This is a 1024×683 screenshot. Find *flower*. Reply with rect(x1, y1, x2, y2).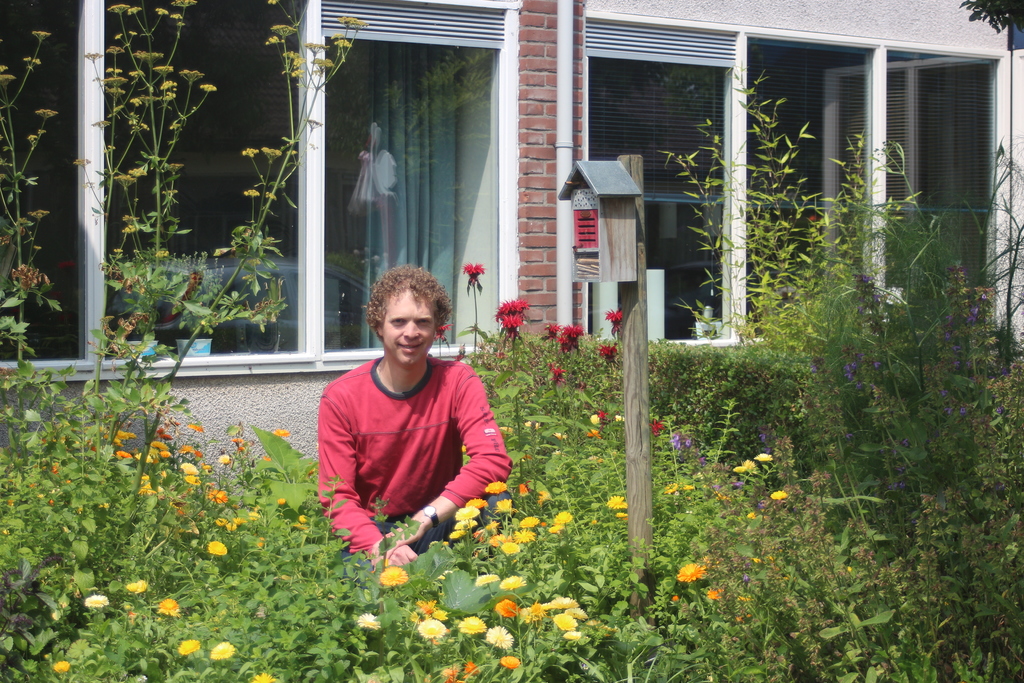
rect(706, 587, 726, 602).
